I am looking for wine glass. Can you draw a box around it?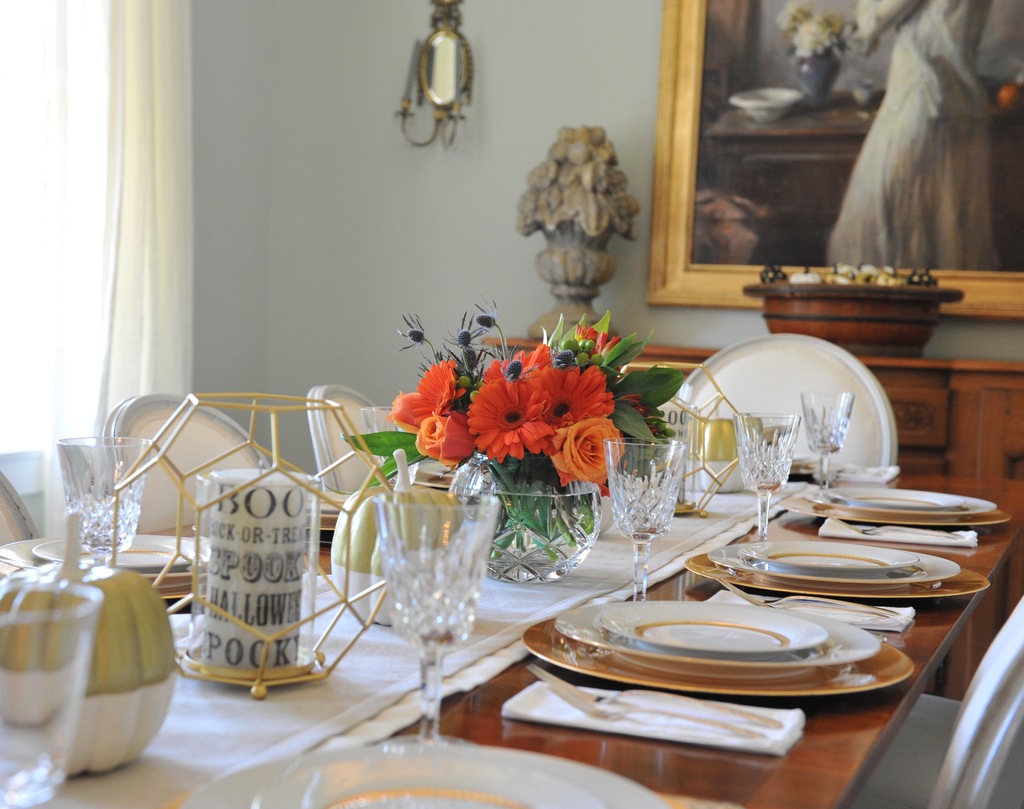
Sure, the bounding box is 604/439/689/600.
